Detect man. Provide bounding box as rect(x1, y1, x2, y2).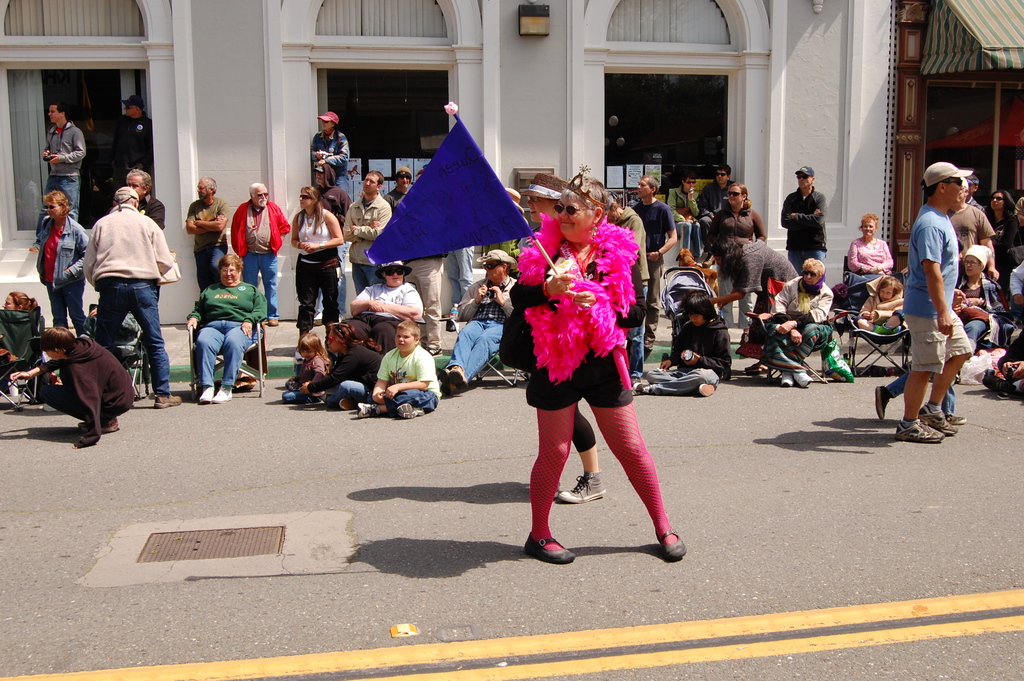
rect(774, 165, 831, 280).
